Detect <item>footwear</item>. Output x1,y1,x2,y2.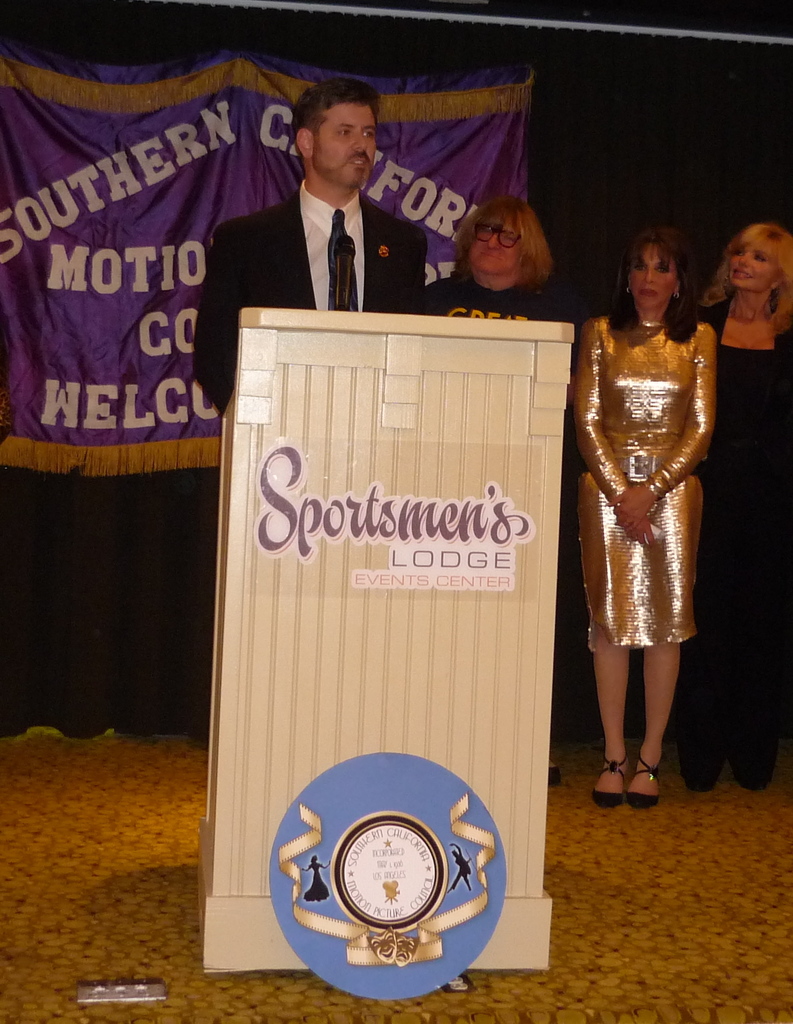
730,748,772,792.
